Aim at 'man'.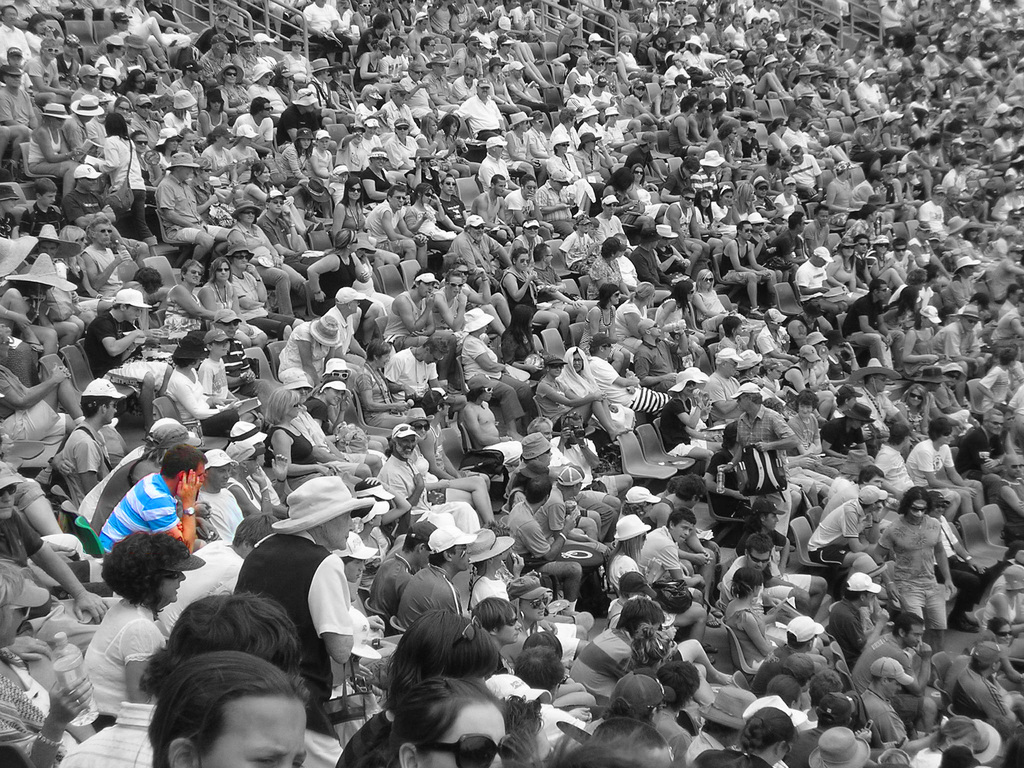
Aimed at 849/173/887/210.
